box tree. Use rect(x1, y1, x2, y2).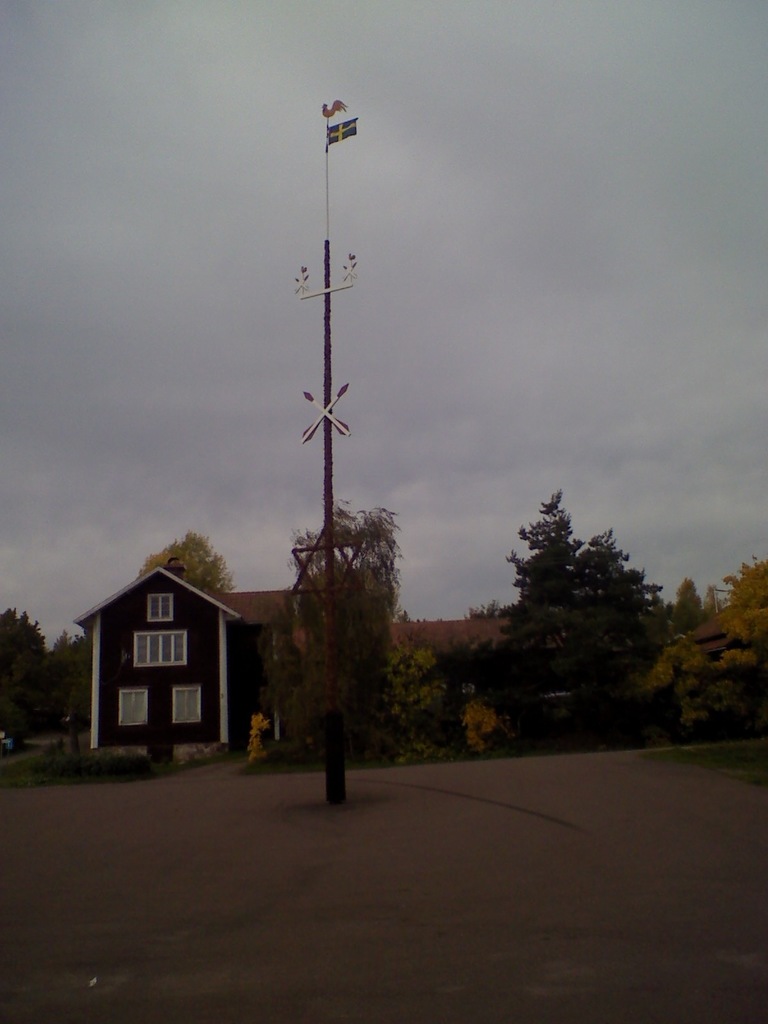
rect(0, 607, 99, 755).
